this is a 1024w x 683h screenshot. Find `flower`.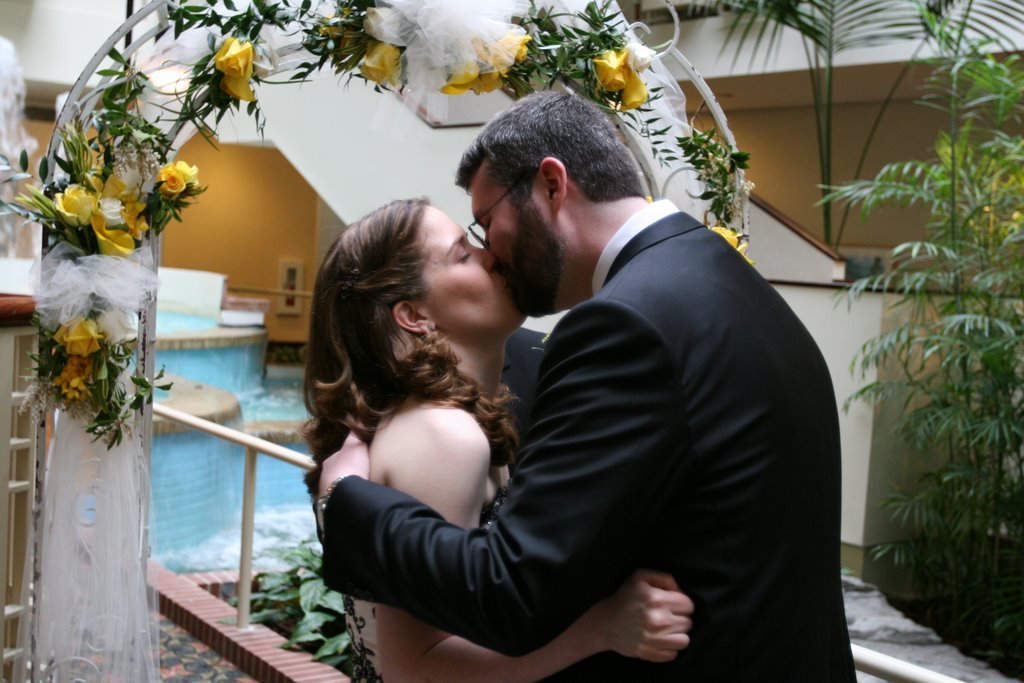
Bounding box: [360,44,404,84].
